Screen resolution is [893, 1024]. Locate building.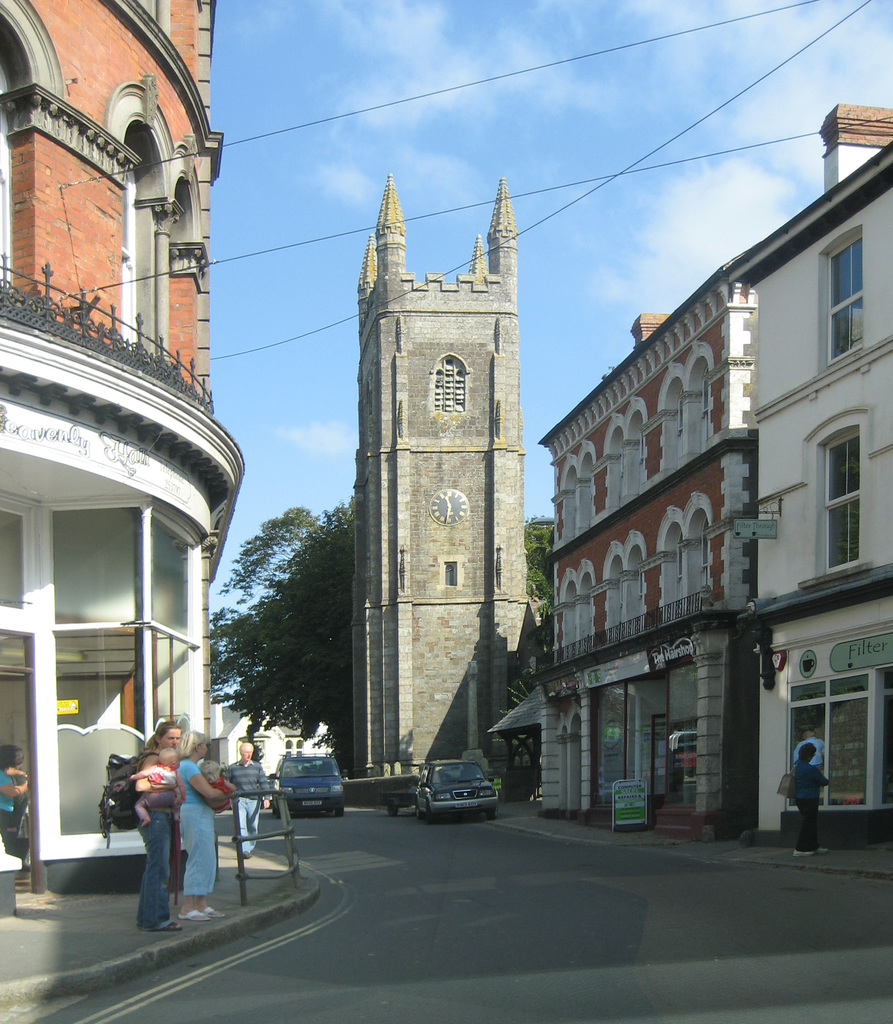
x1=207 y1=696 x2=338 y2=804.
